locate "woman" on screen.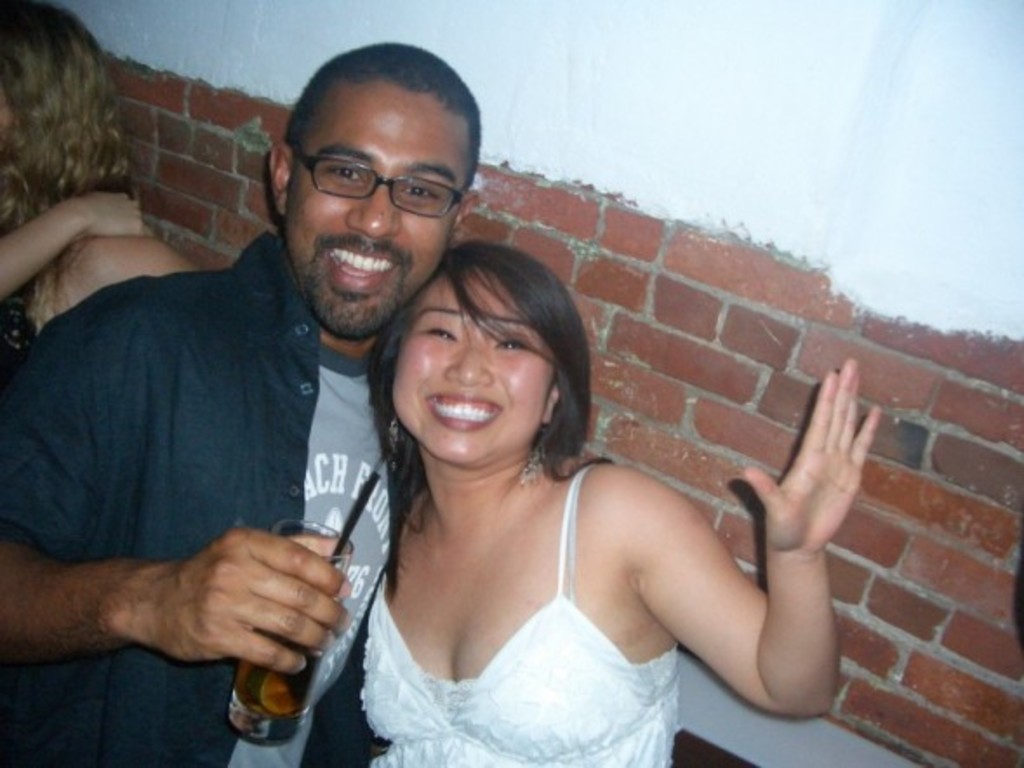
On screen at region(269, 139, 857, 766).
